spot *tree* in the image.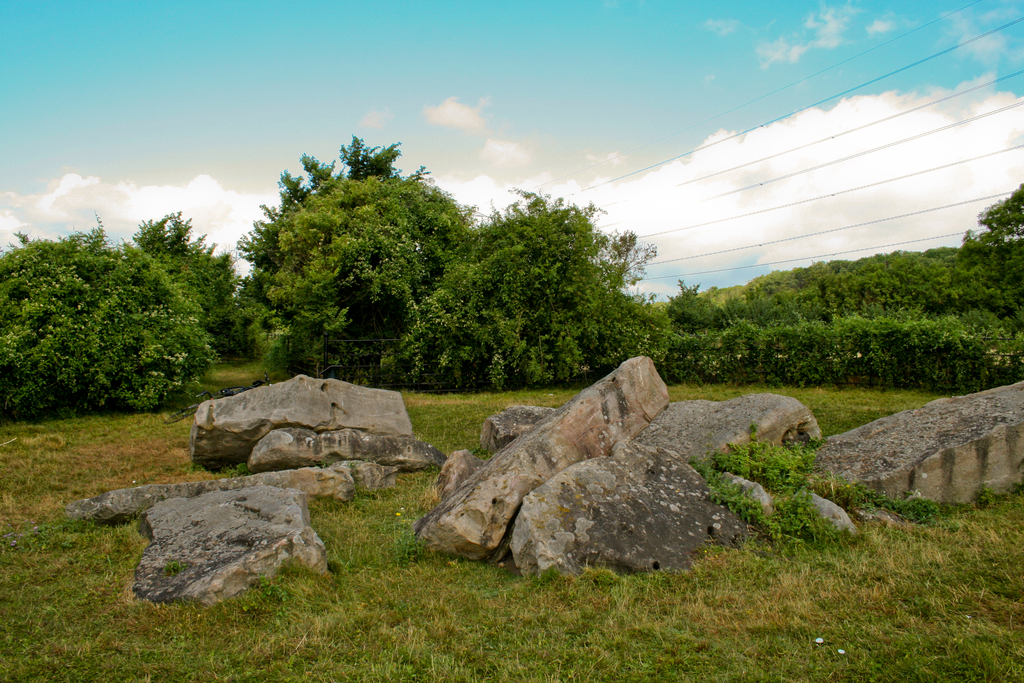
*tree* found at (left=124, top=215, right=246, bottom=342).
